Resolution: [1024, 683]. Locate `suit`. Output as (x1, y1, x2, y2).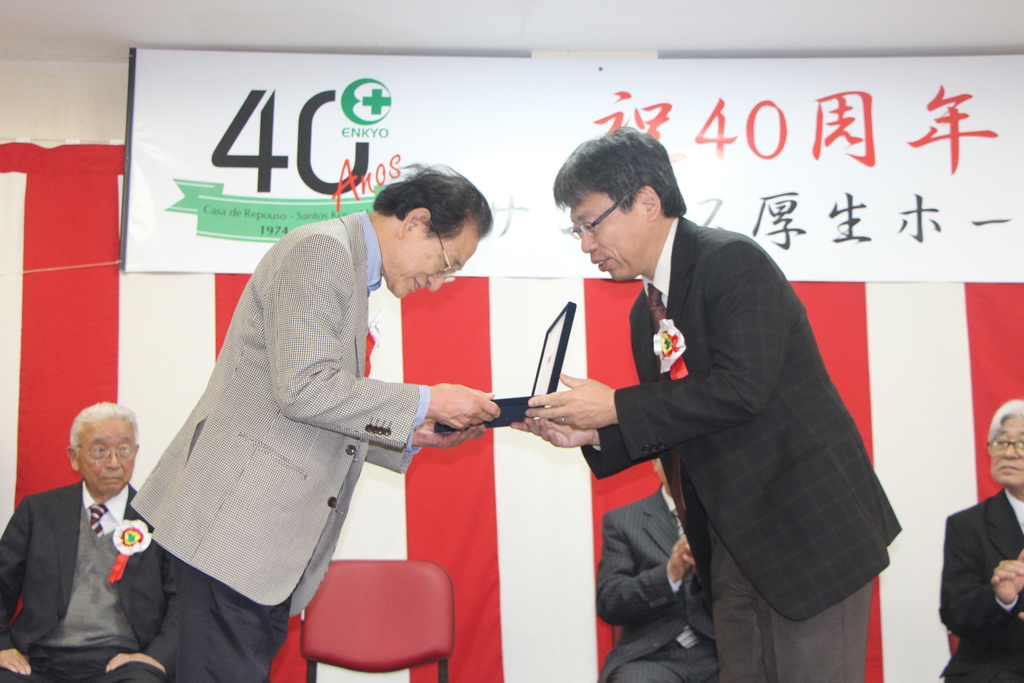
(593, 483, 718, 682).
